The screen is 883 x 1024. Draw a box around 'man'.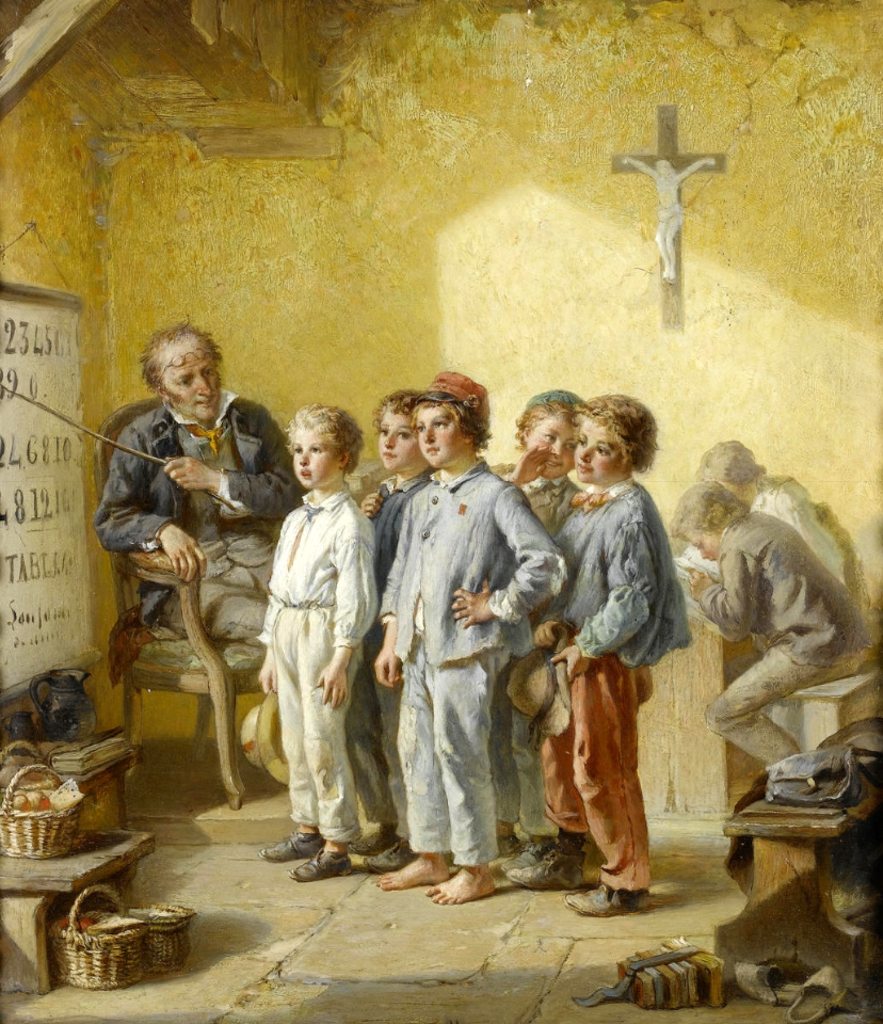
select_region(90, 320, 367, 853).
